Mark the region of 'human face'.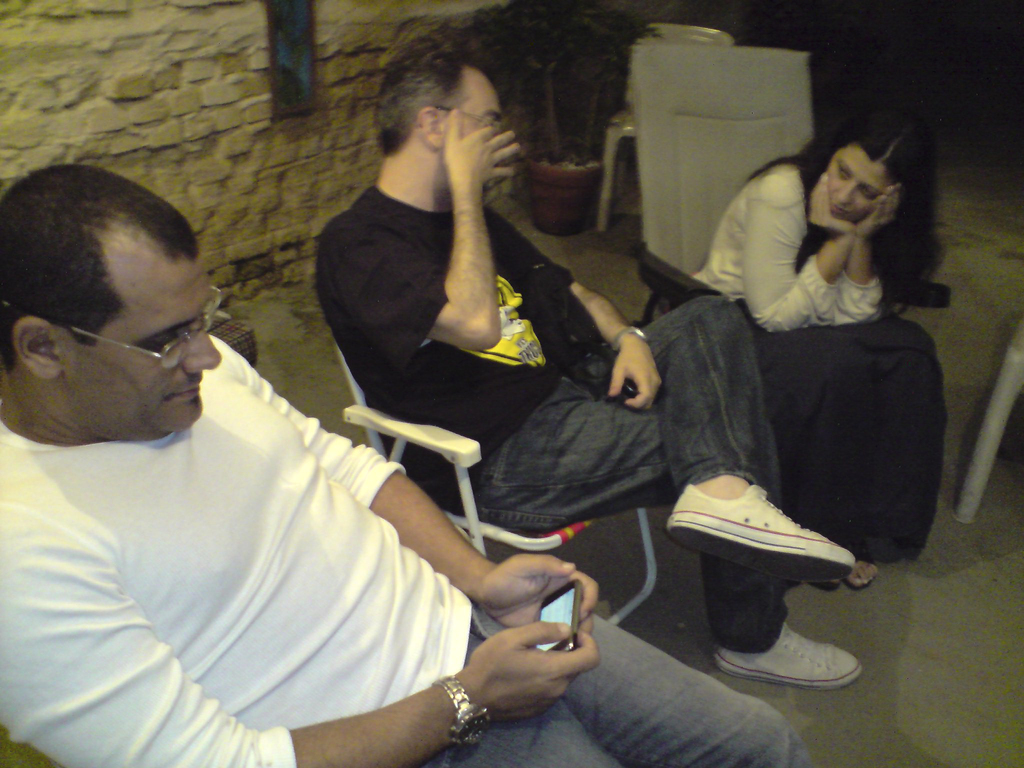
Region: left=445, top=66, right=504, bottom=136.
